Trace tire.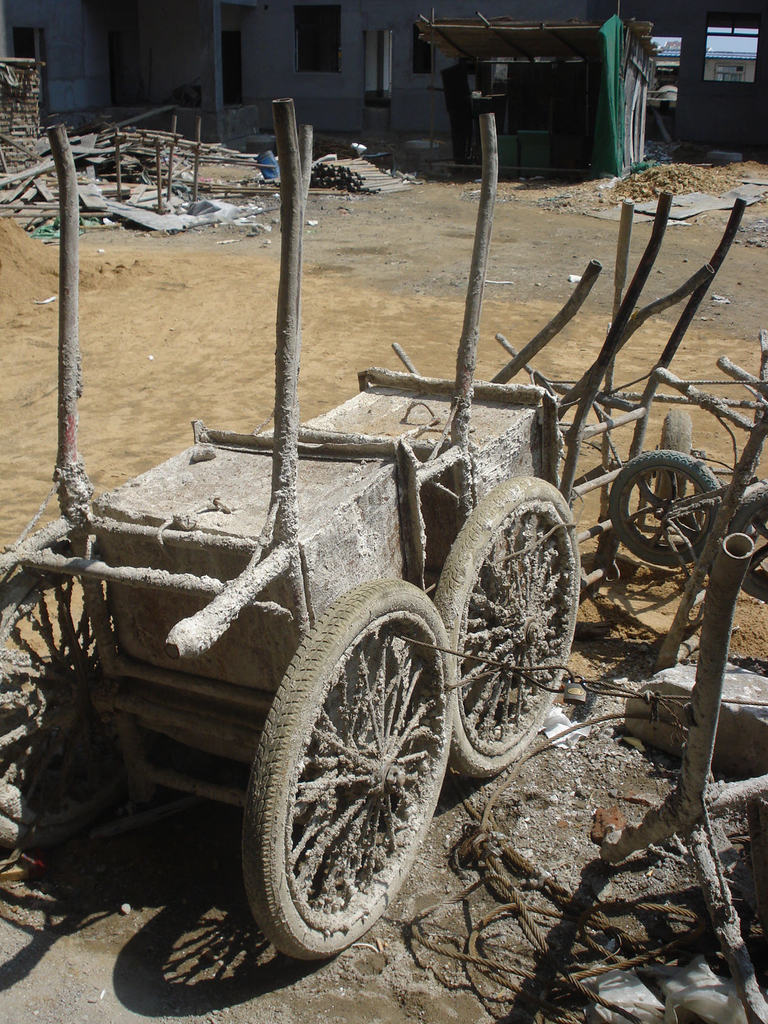
Traced to 608, 452, 723, 568.
